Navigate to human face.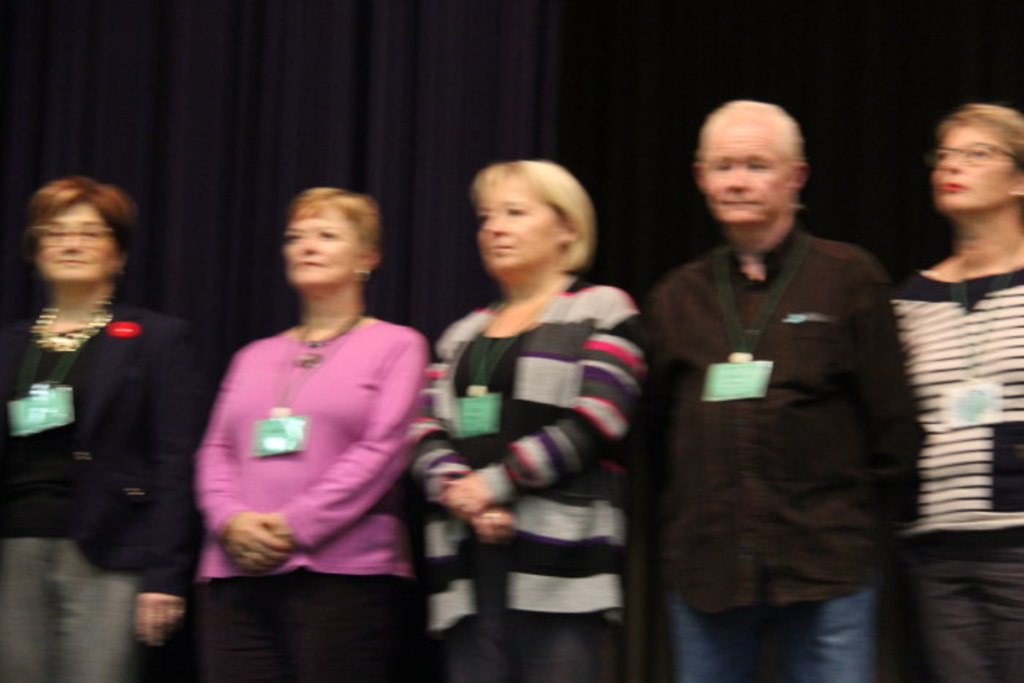
Navigation target: region(477, 180, 563, 273).
